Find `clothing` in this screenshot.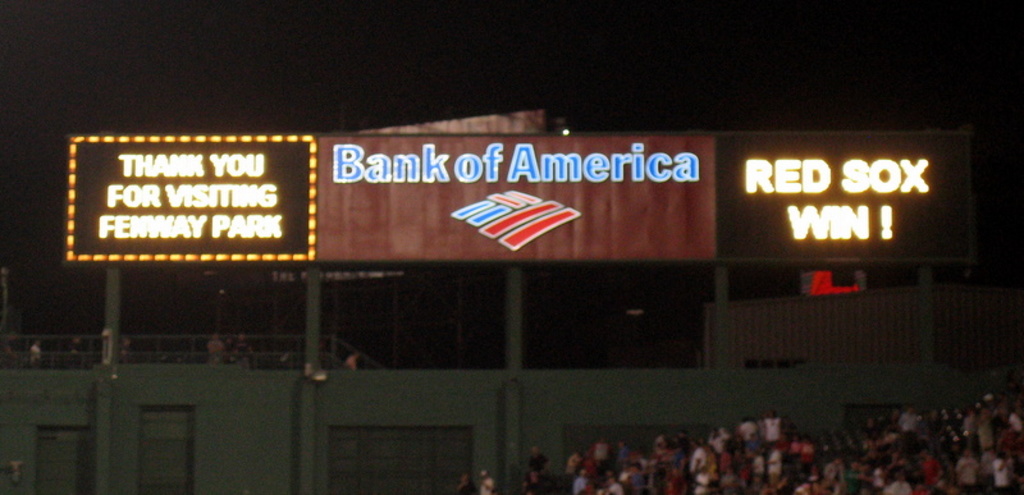
The bounding box for `clothing` is 956/455/987/483.
